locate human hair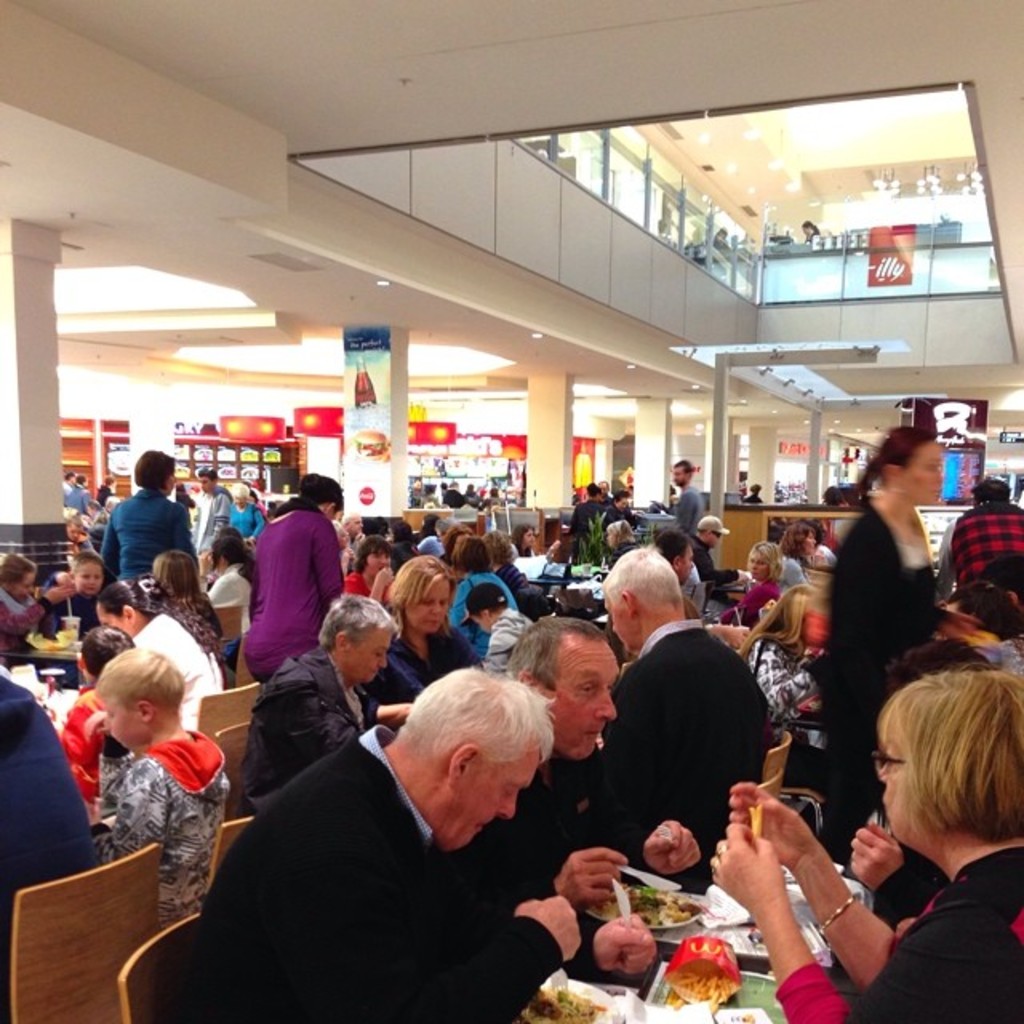
608:518:635:546
